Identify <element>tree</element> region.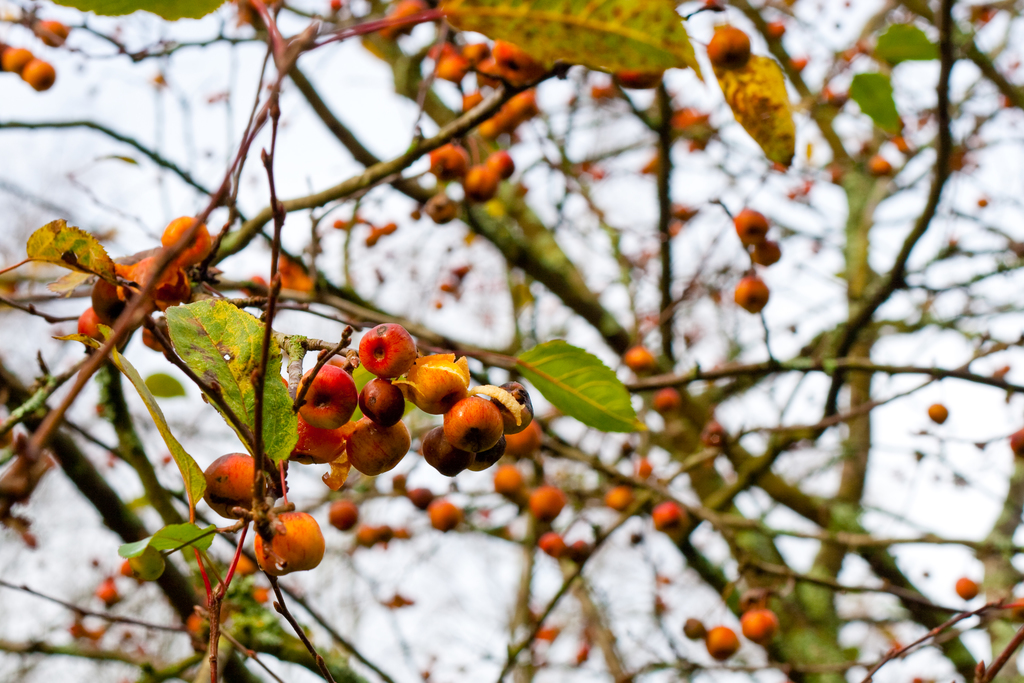
Region: select_region(126, 0, 1023, 682).
